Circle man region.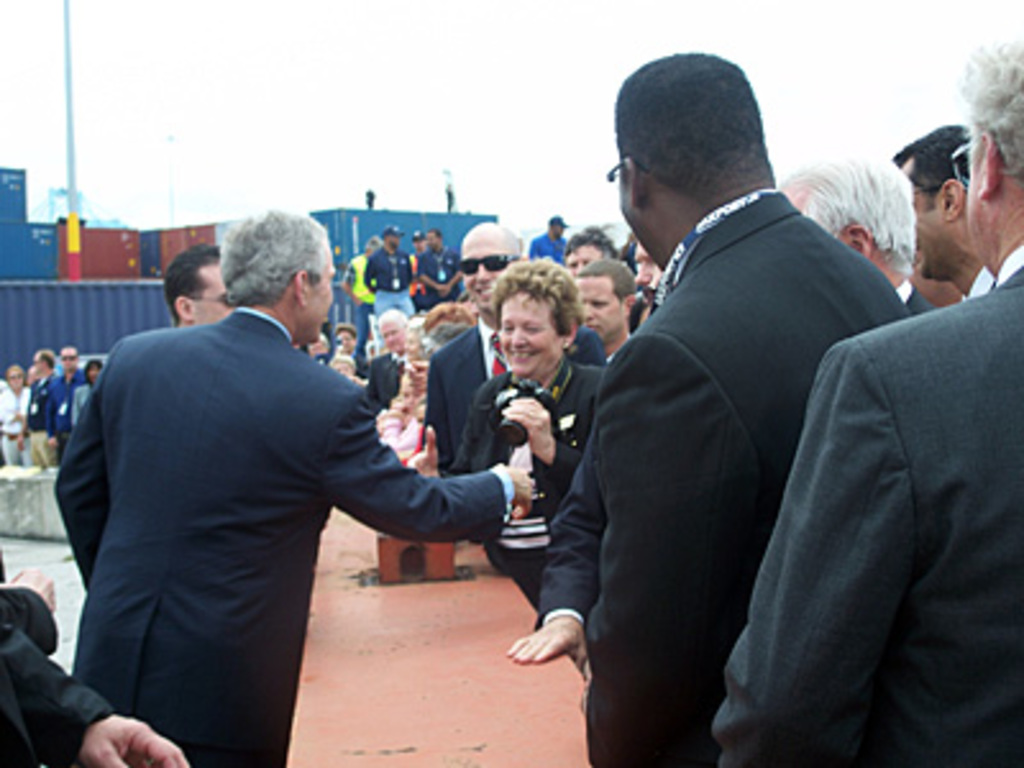
Region: 709, 36, 1021, 765.
